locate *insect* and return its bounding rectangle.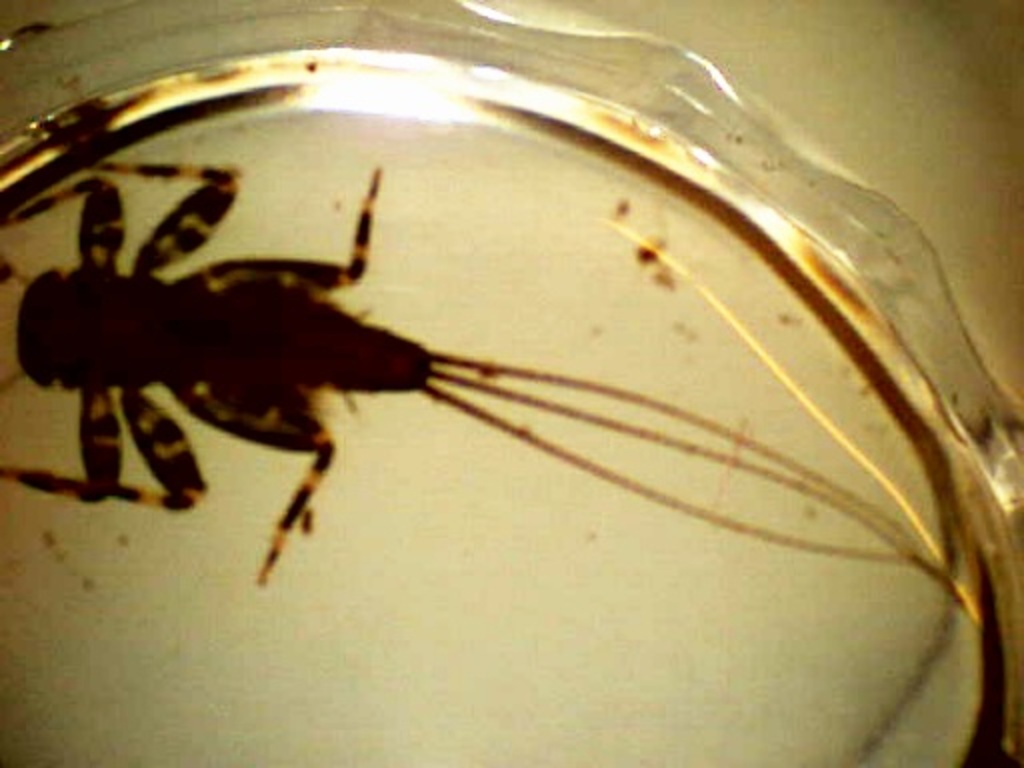
(0, 160, 986, 618).
